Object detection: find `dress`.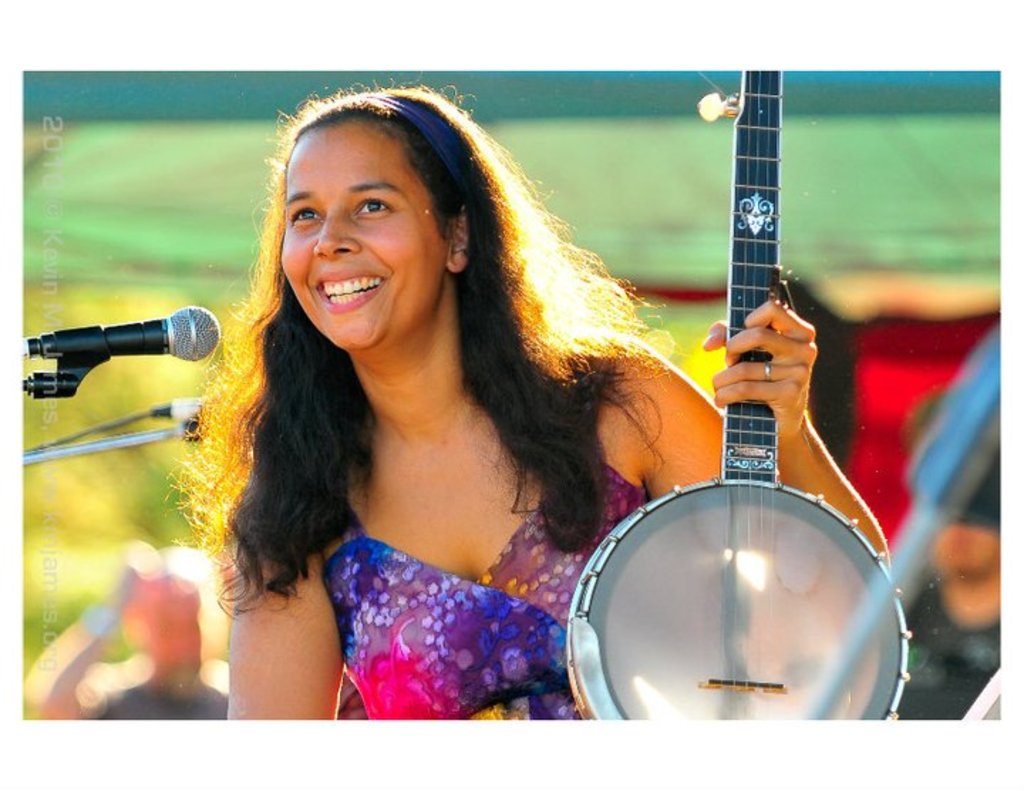
BBox(321, 457, 654, 718).
